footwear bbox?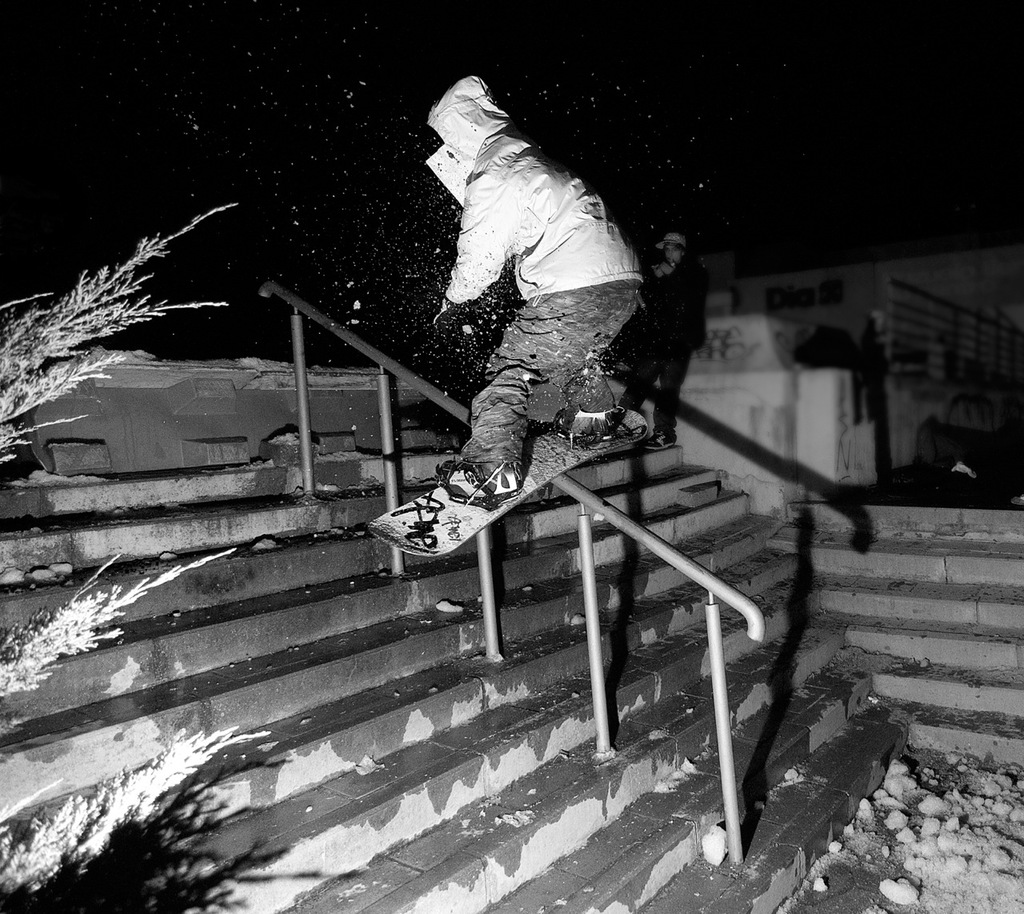
select_region(646, 425, 678, 458)
